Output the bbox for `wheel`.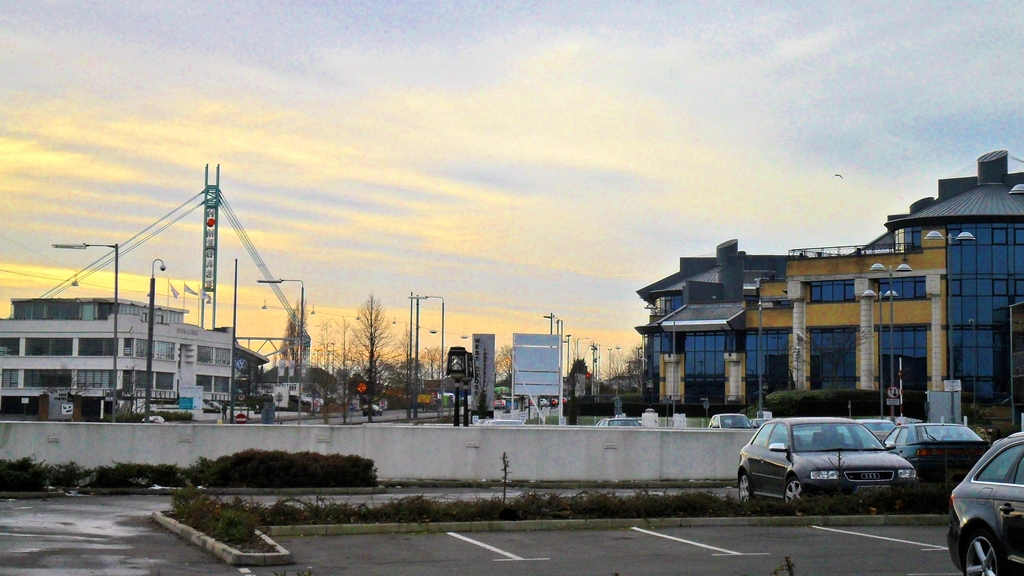
<box>782,474,808,505</box>.
